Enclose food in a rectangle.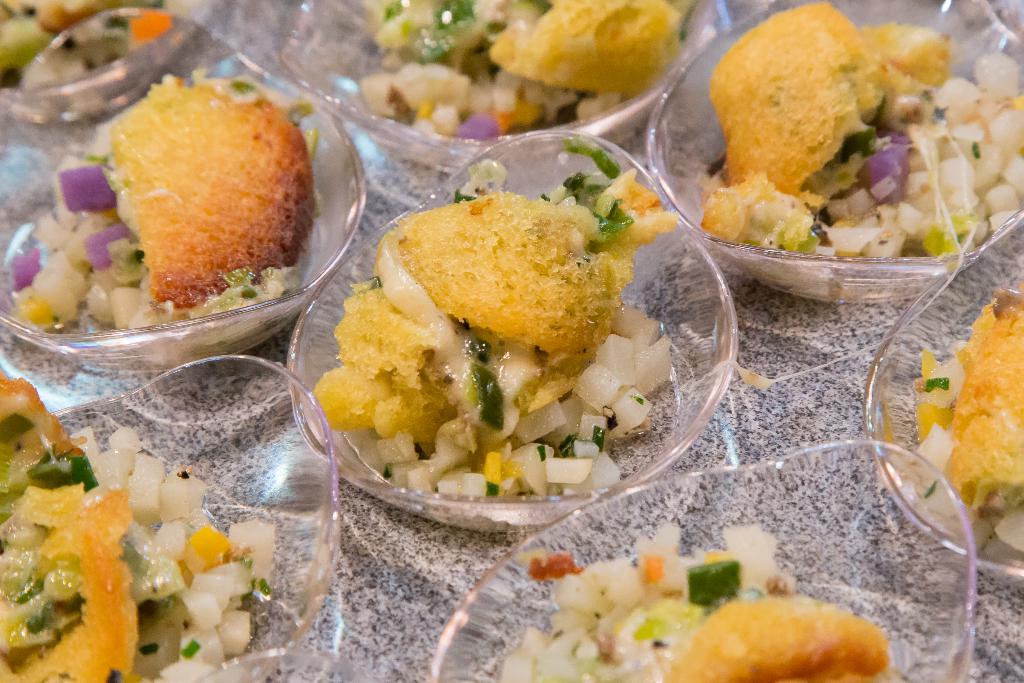
locate(699, 0, 1023, 264).
